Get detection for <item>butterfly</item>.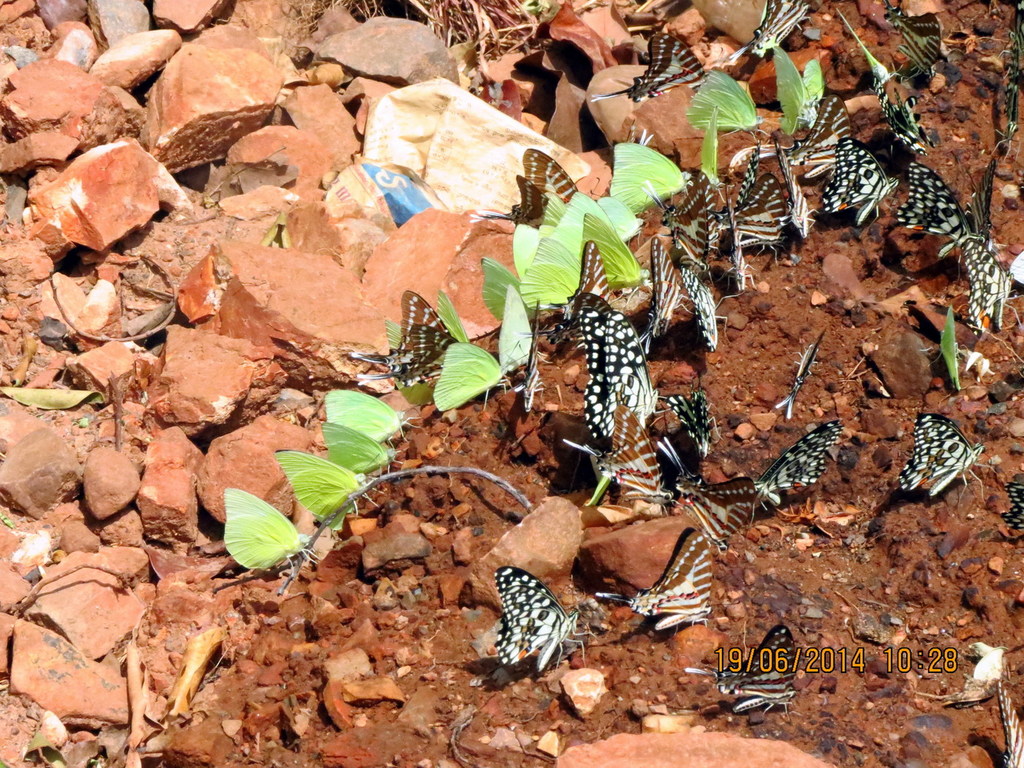
Detection: x1=775 y1=136 x2=812 y2=235.
